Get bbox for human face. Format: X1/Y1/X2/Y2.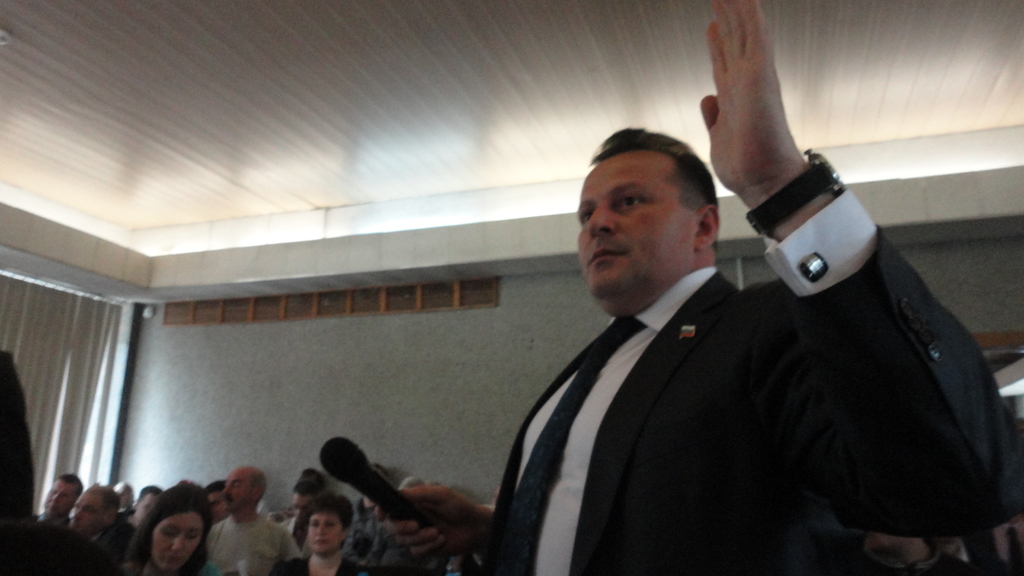
136/495/158/520.
